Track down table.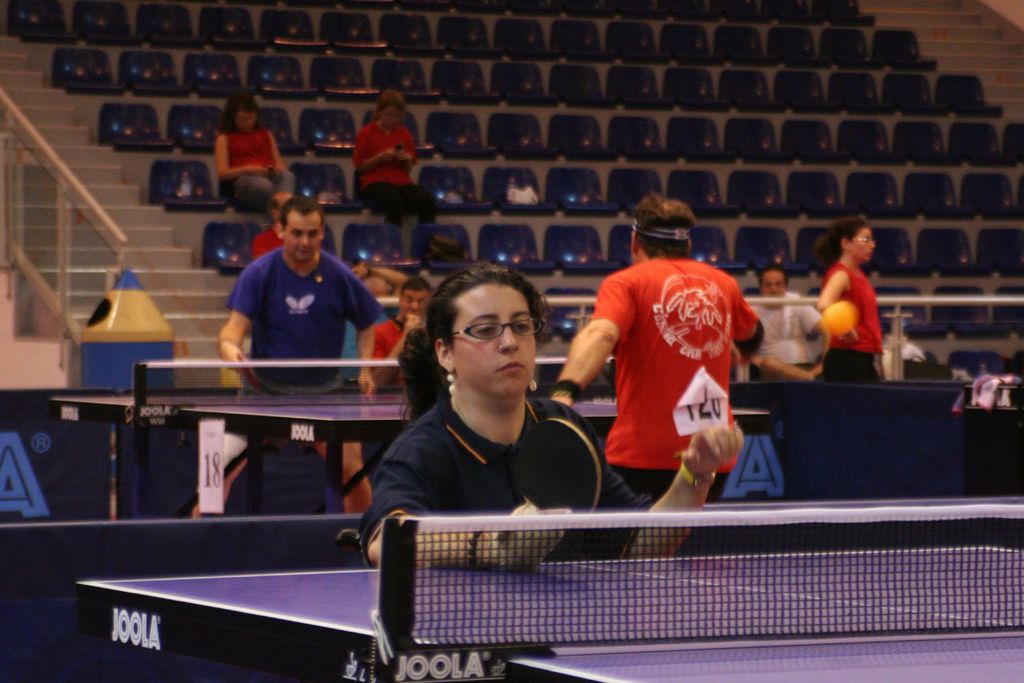
Tracked to (left=47, top=382, right=767, bottom=514).
